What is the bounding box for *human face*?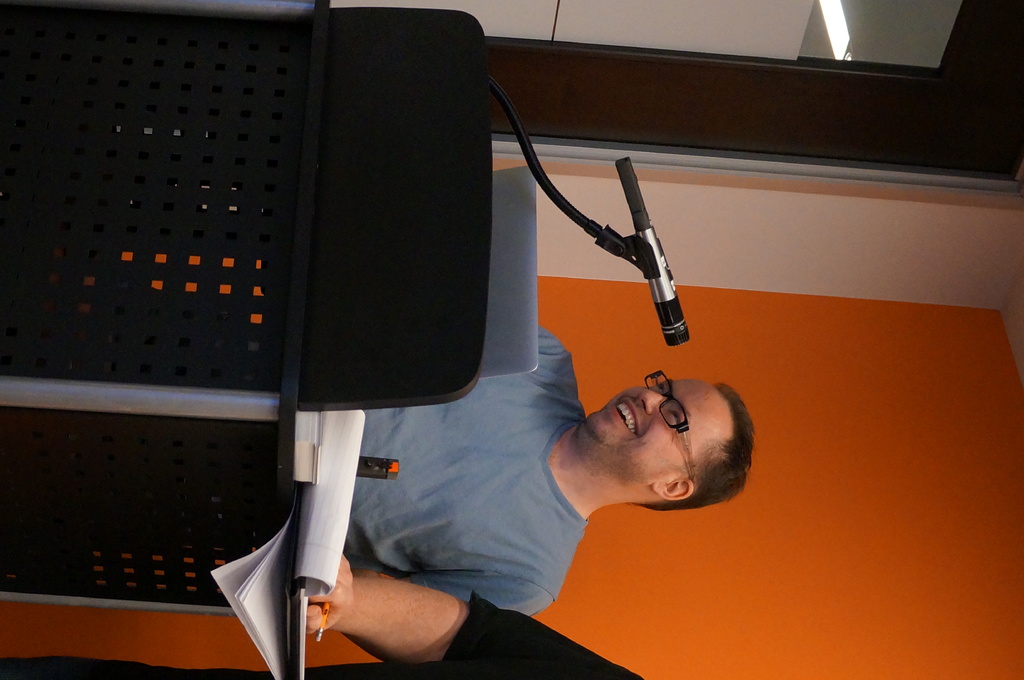
(586,370,730,481).
